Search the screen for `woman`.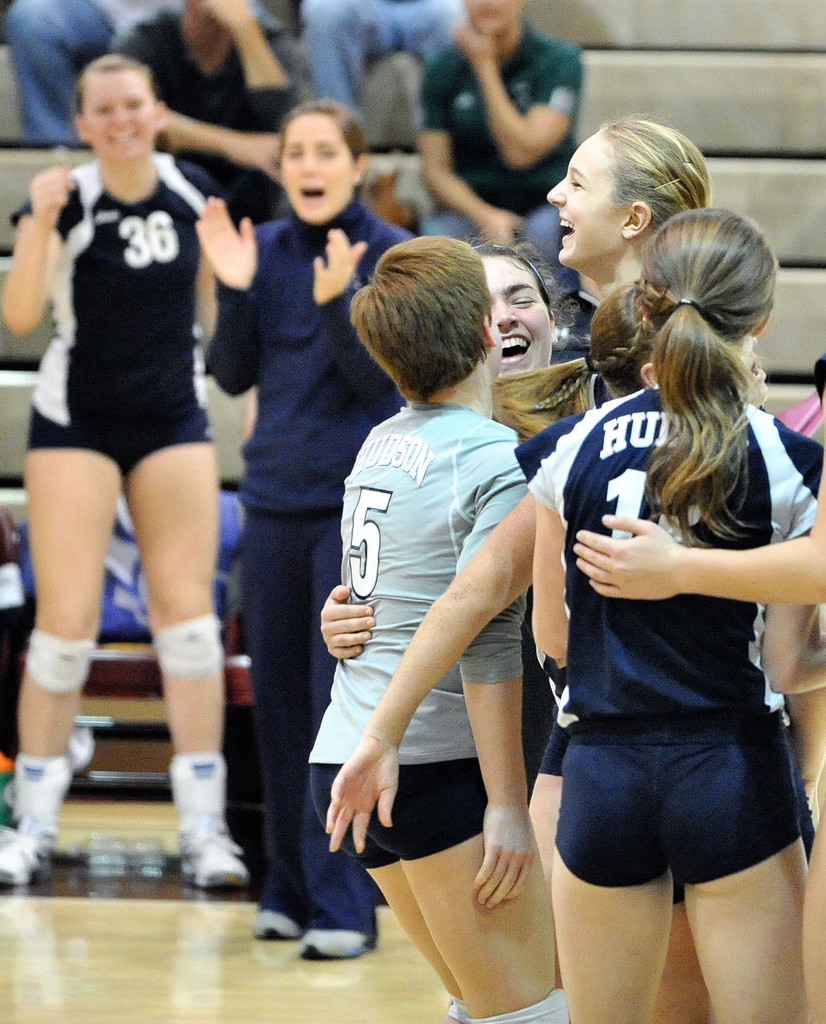
Found at {"x1": 190, "y1": 99, "x2": 417, "y2": 956}.
